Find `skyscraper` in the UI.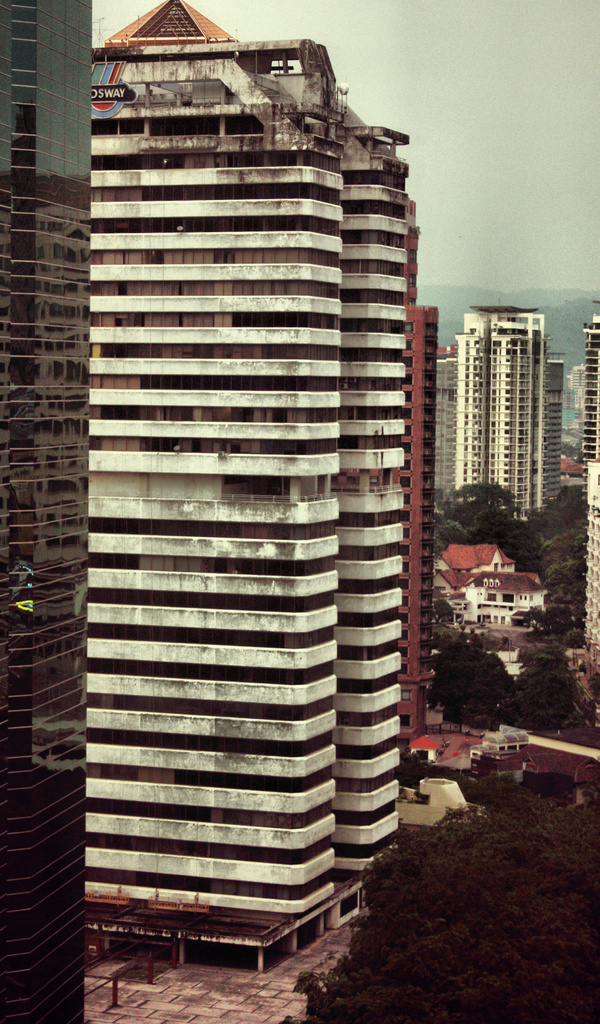
UI element at pyautogui.locateOnScreen(435, 302, 571, 545).
